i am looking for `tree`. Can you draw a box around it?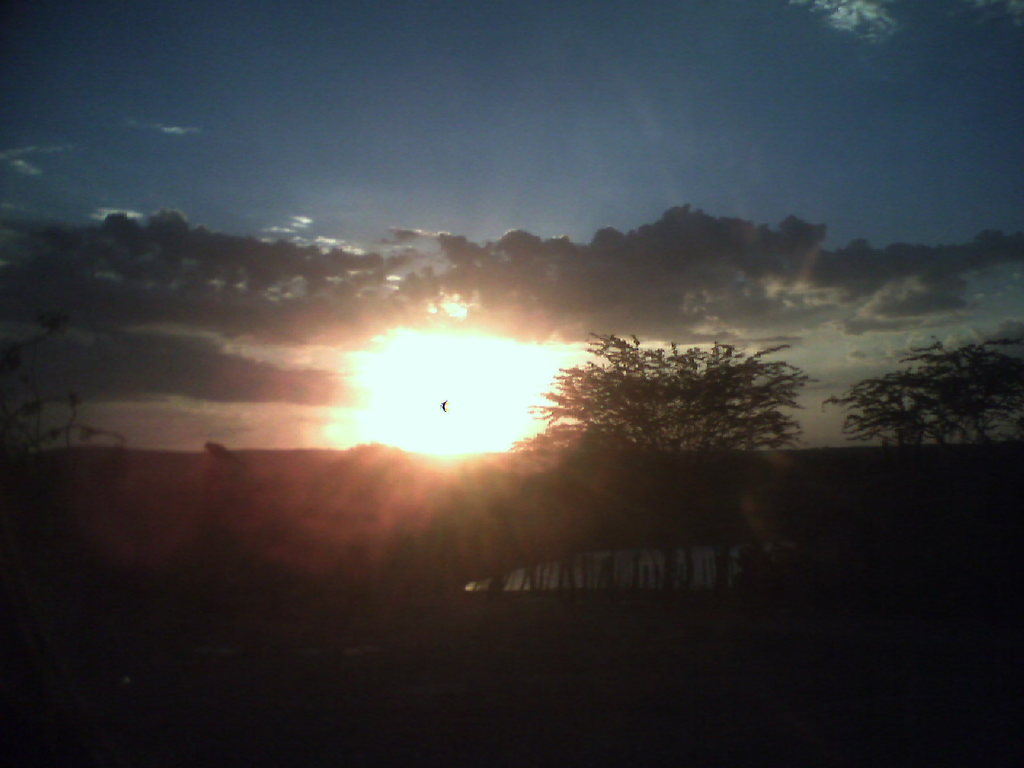
Sure, the bounding box is x1=816 y1=331 x2=1023 y2=460.
